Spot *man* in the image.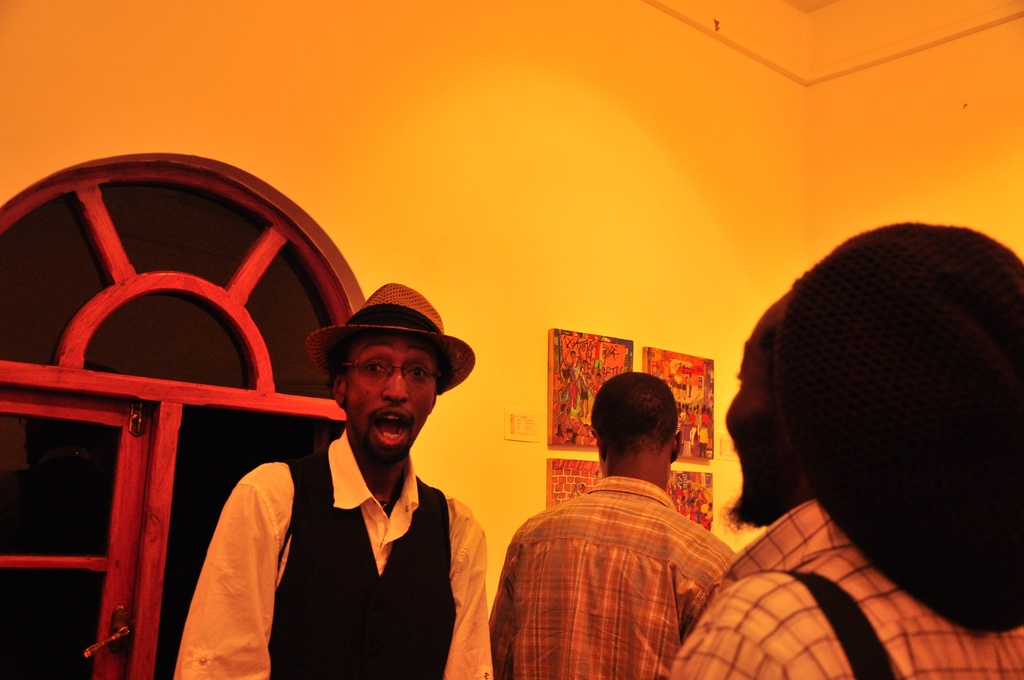
*man* found at select_region(198, 300, 502, 679).
